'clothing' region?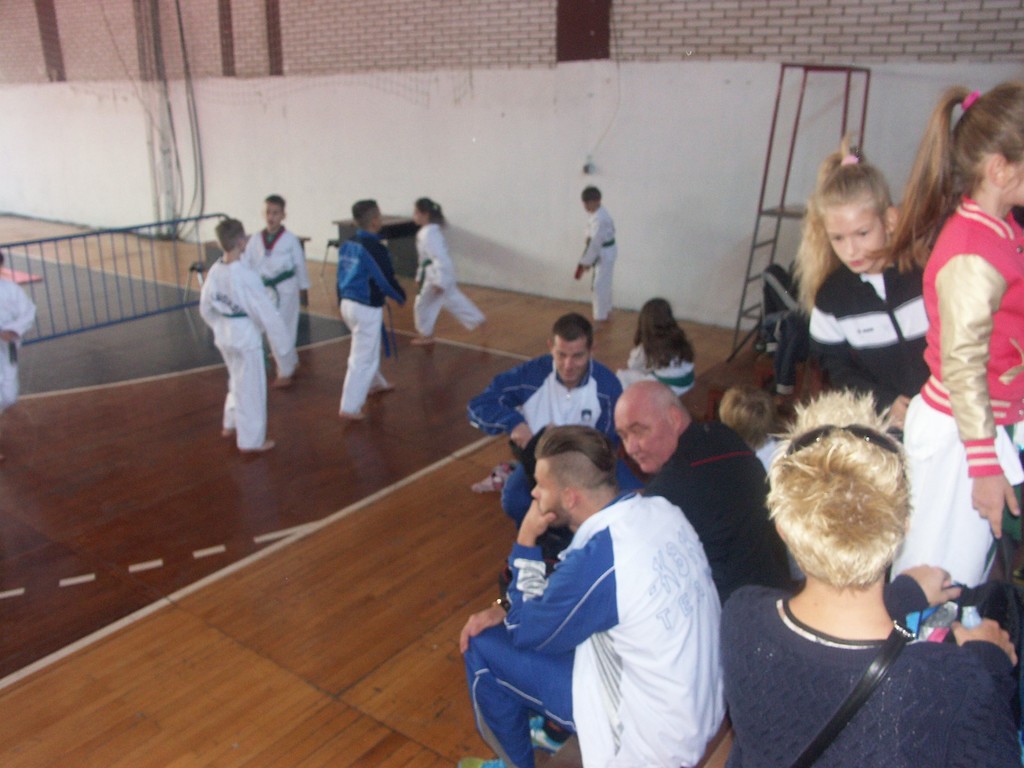
x1=399 y1=218 x2=491 y2=335
